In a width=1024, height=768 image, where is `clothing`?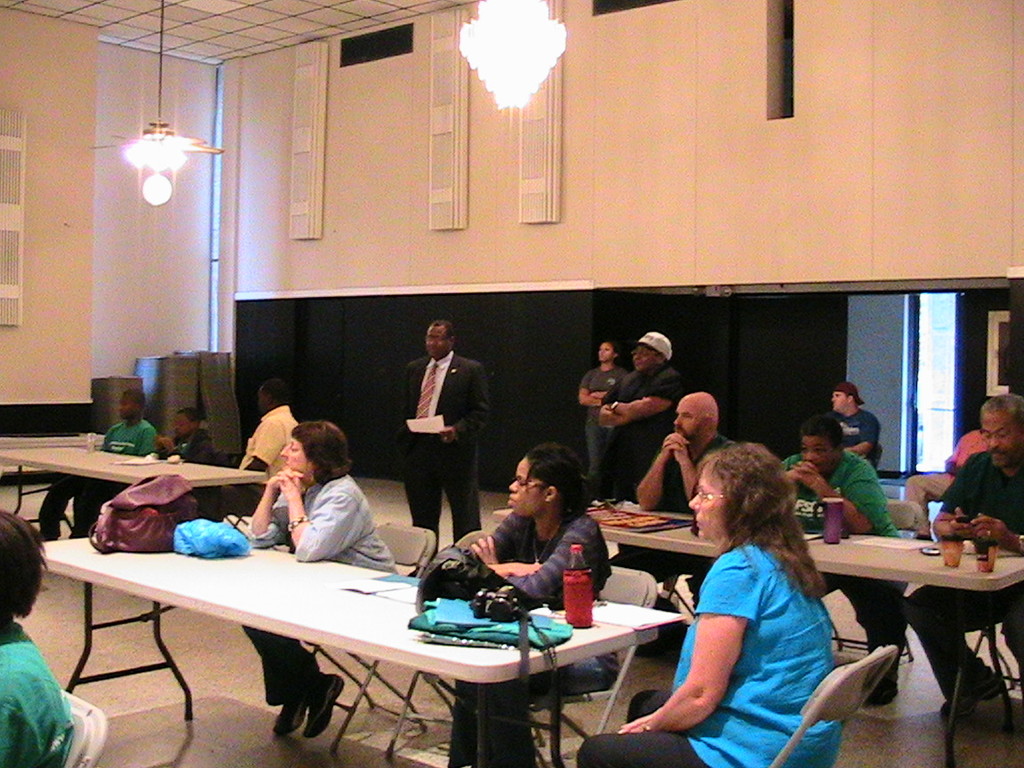
bbox=[389, 321, 487, 539].
